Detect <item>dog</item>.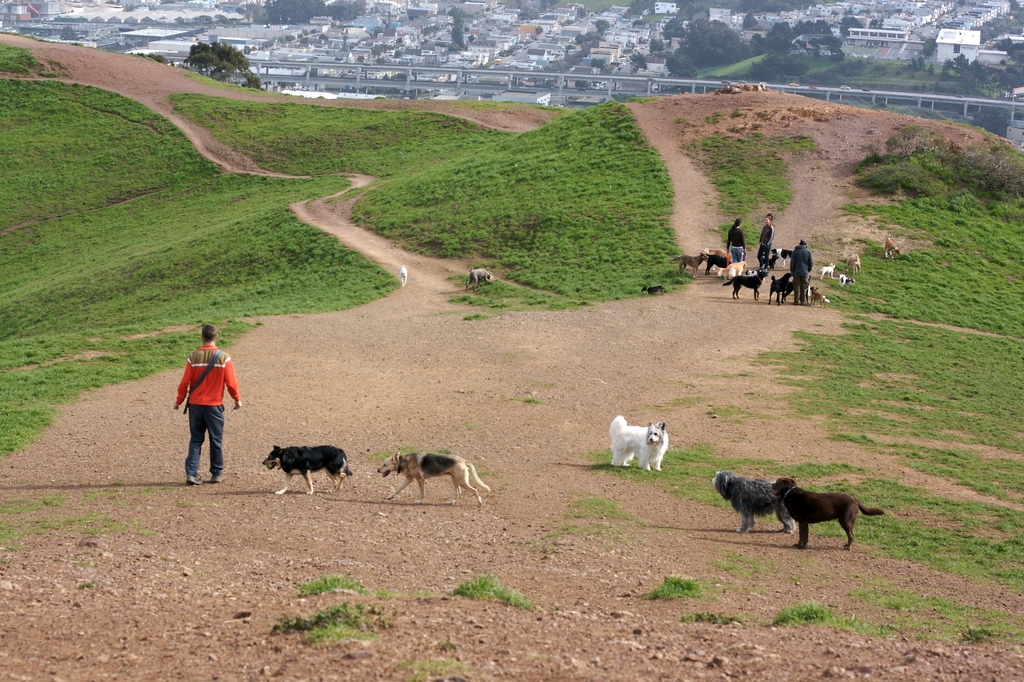
Detected at region(257, 444, 351, 491).
